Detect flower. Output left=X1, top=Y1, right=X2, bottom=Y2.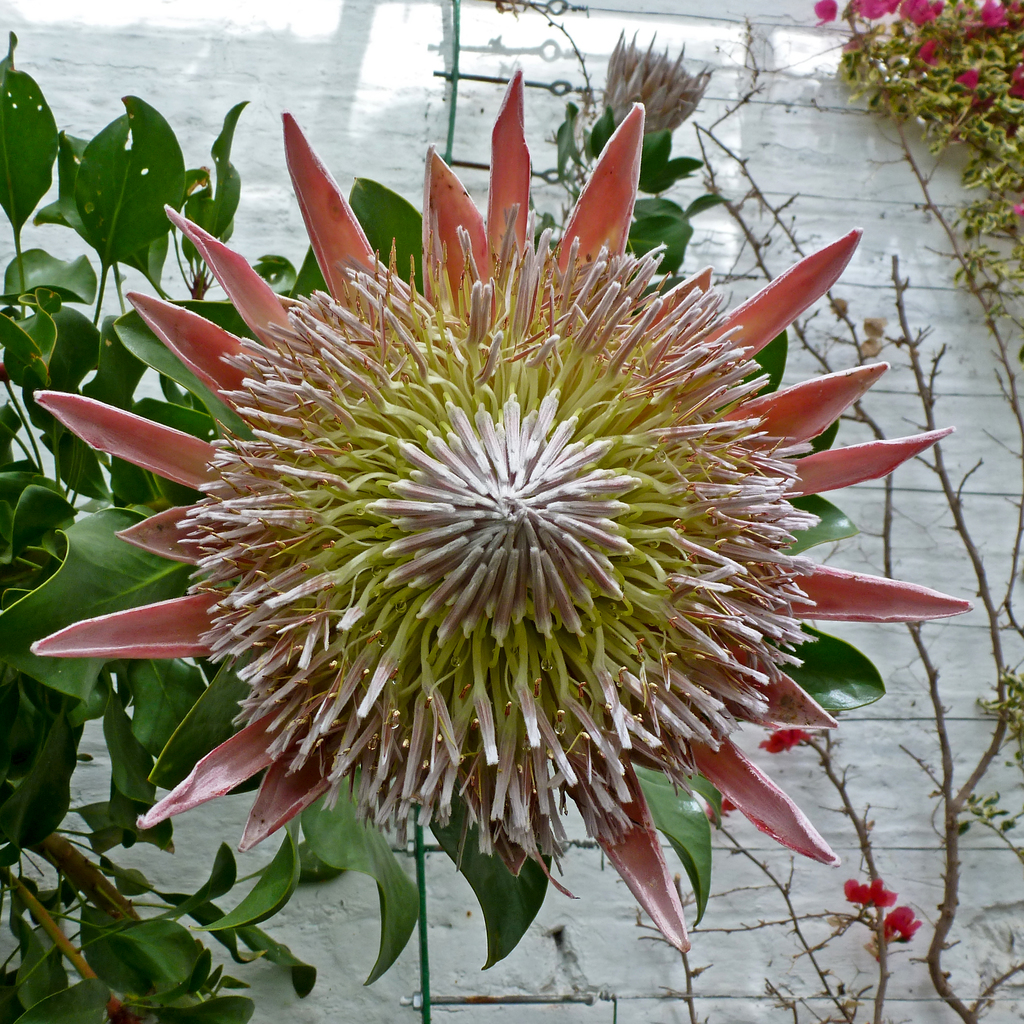
left=100, top=991, right=146, bottom=1023.
